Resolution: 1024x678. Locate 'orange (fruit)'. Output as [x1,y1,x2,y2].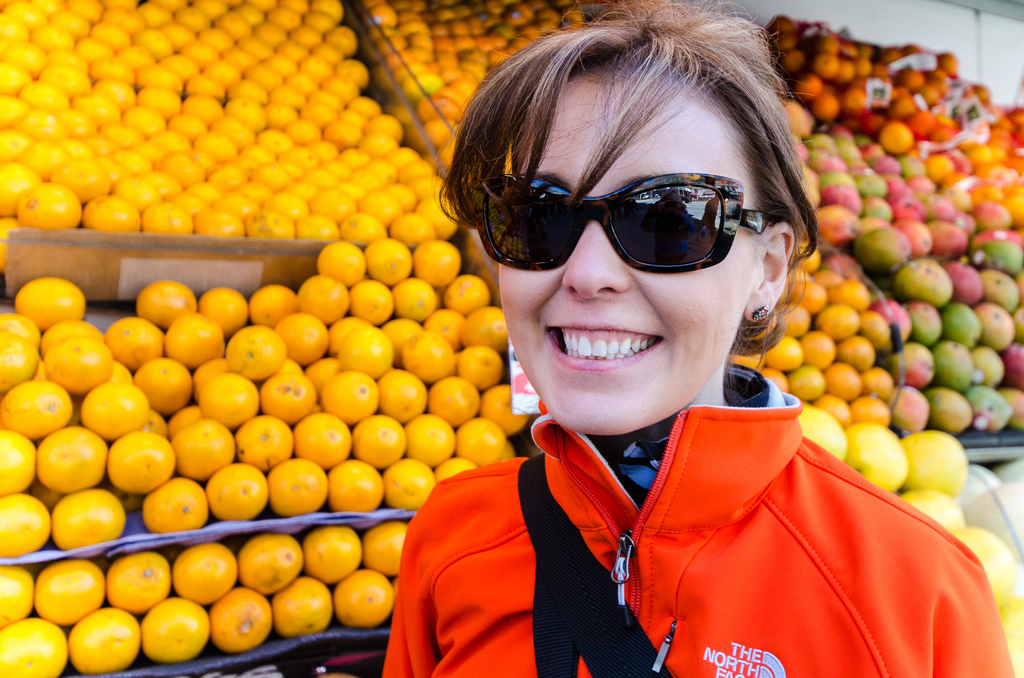
[45,314,89,350].
